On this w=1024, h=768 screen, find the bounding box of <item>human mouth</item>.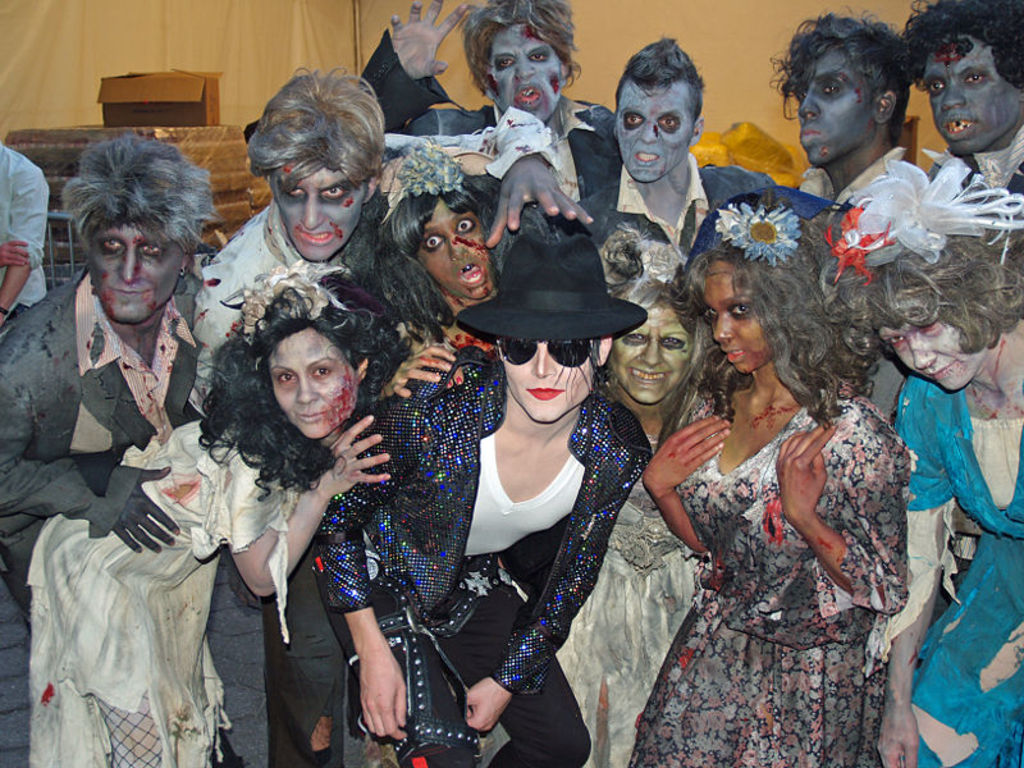
Bounding box: bbox=(460, 266, 483, 287).
